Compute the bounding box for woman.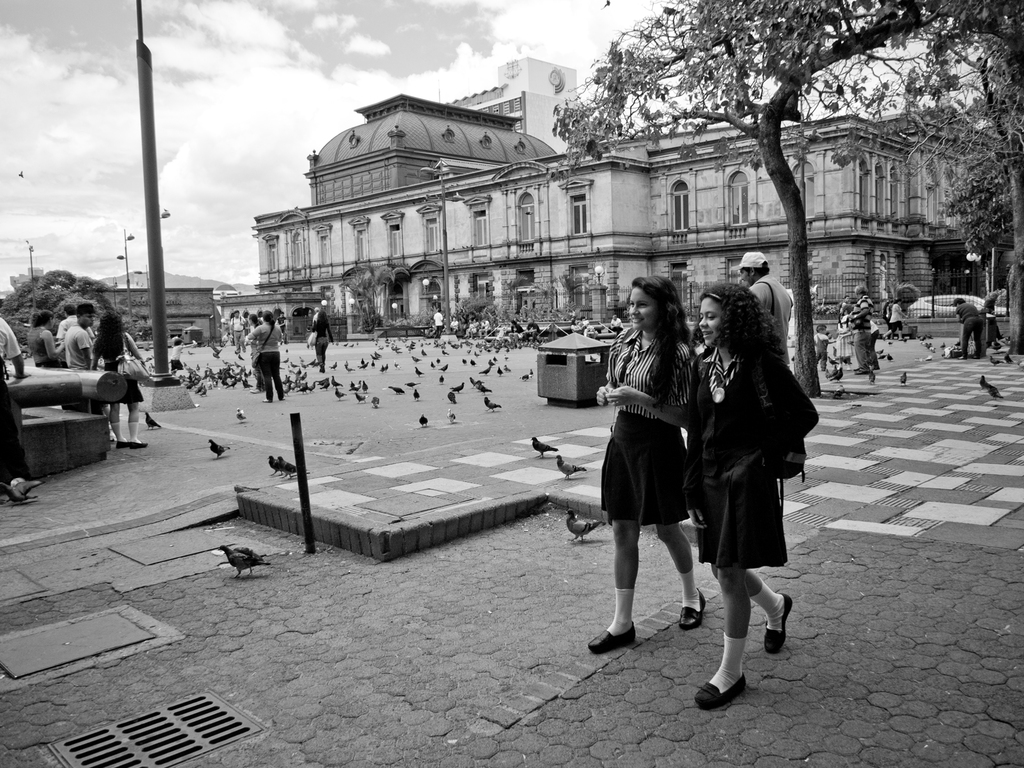
{"x1": 248, "y1": 314, "x2": 285, "y2": 401}.
